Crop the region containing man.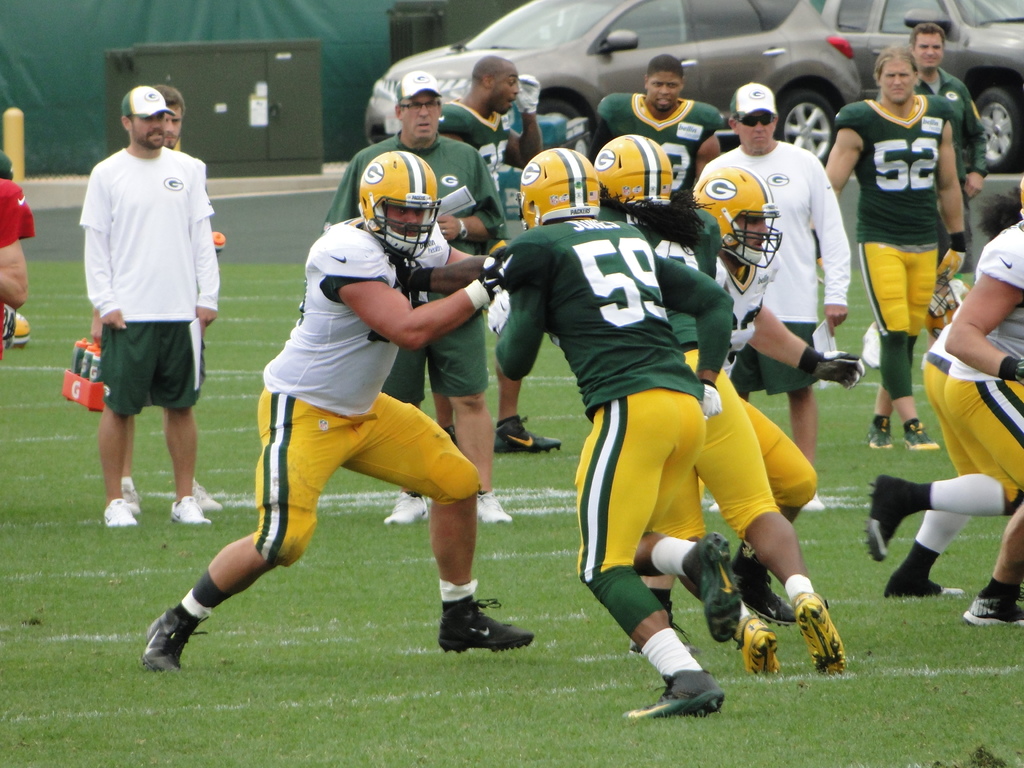
Crop region: pyautogui.locateOnScreen(821, 43, 963, 454).
